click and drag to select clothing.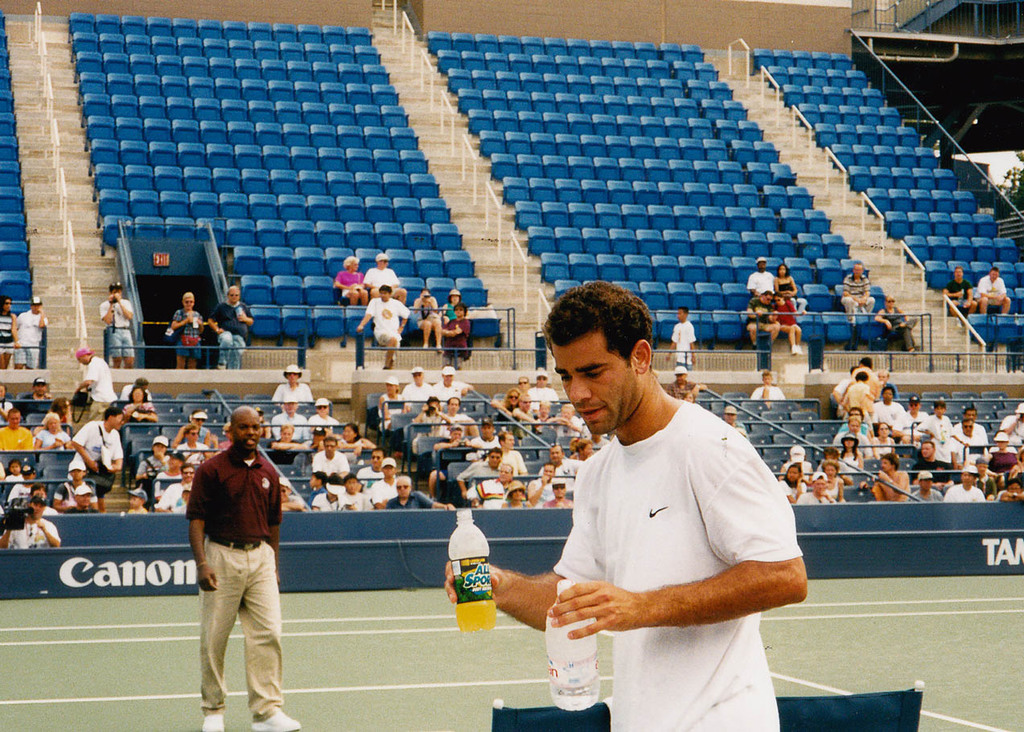
Selection: [left=365, top=297, right=409, bottom=340].
